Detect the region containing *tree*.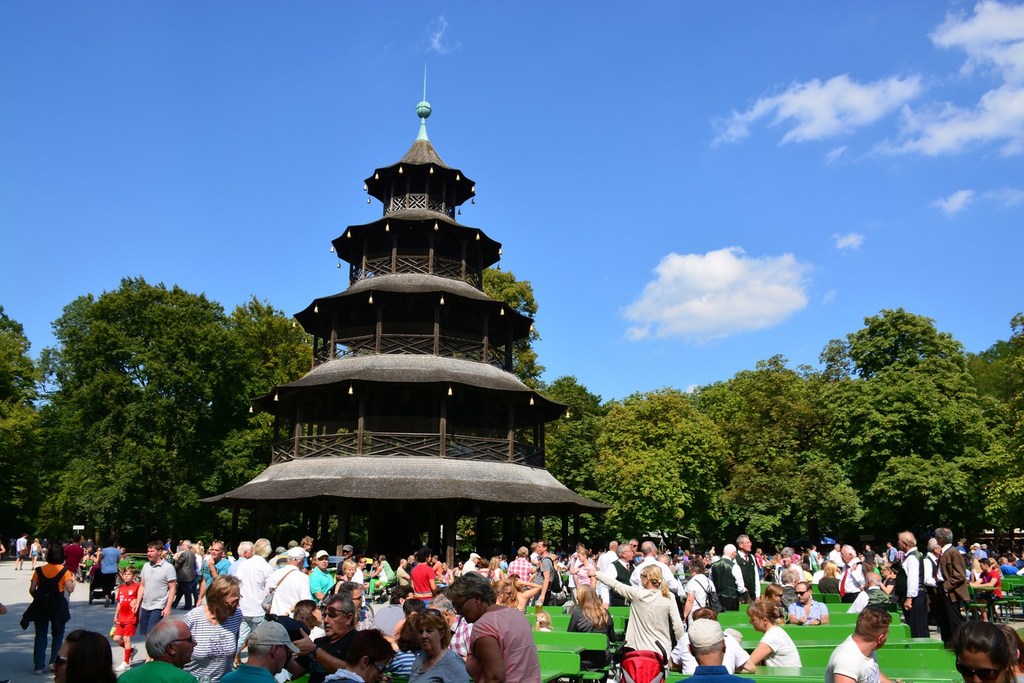
locate(860, 347, 997, 521).
